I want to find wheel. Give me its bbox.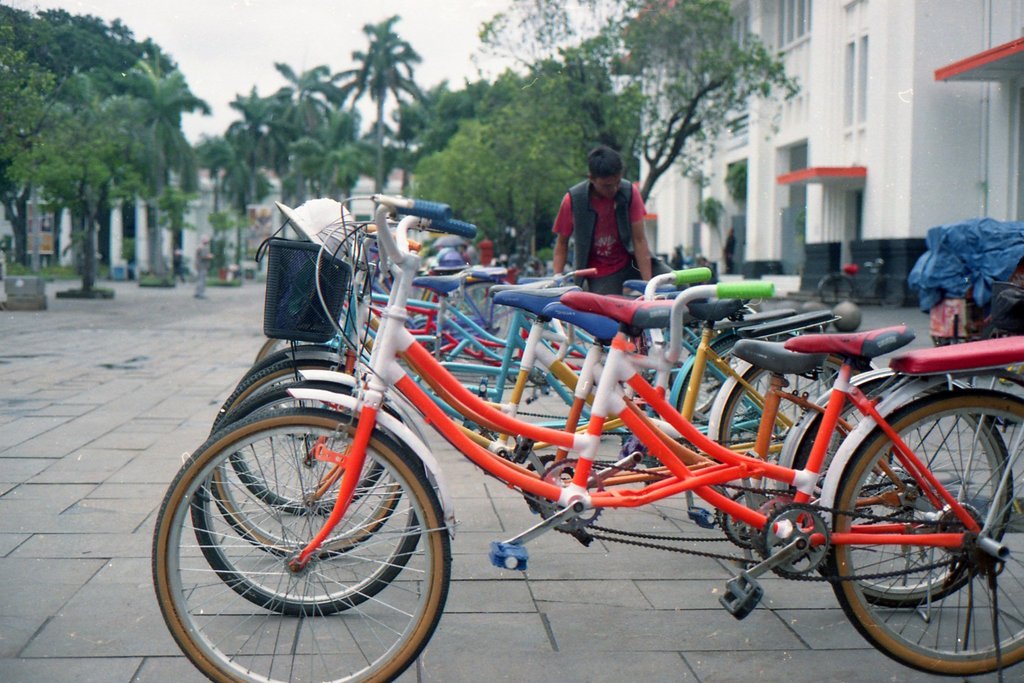
crop(152, 407, 454, 682).
